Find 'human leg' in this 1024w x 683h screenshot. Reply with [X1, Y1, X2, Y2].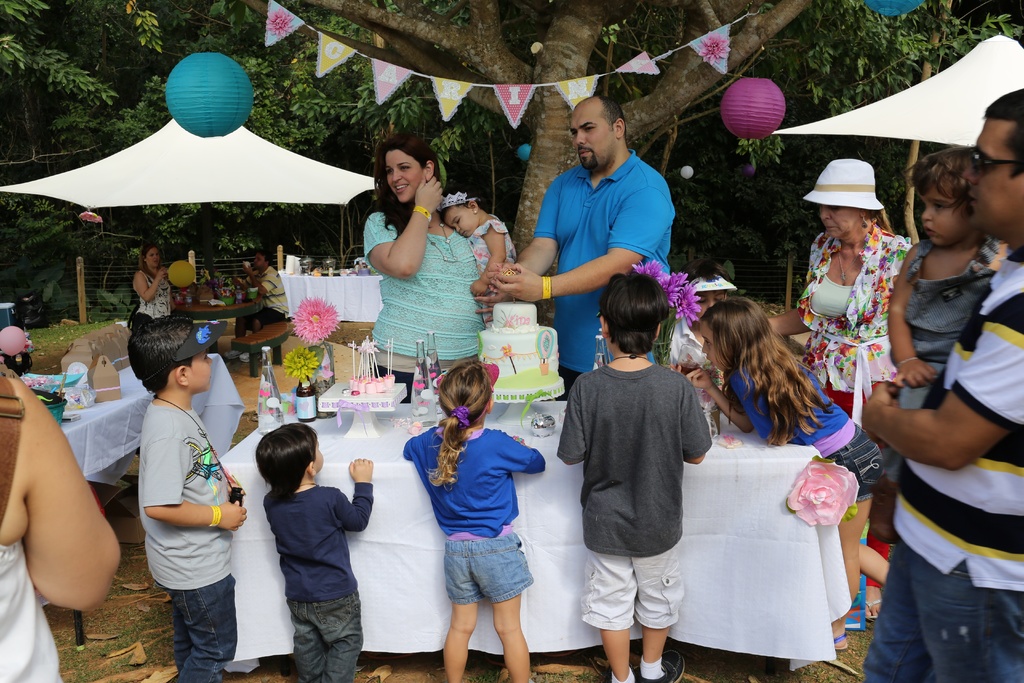
[442, 600, 474, 682].
